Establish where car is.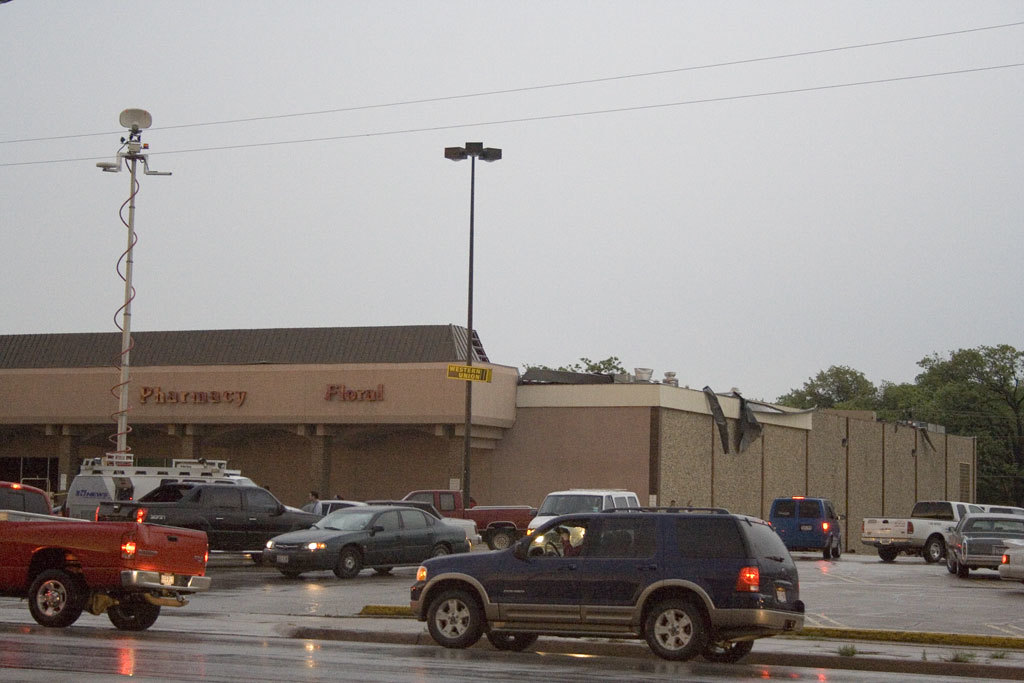
Established at [x1=768, y1=500, x2=848, y2=552].
